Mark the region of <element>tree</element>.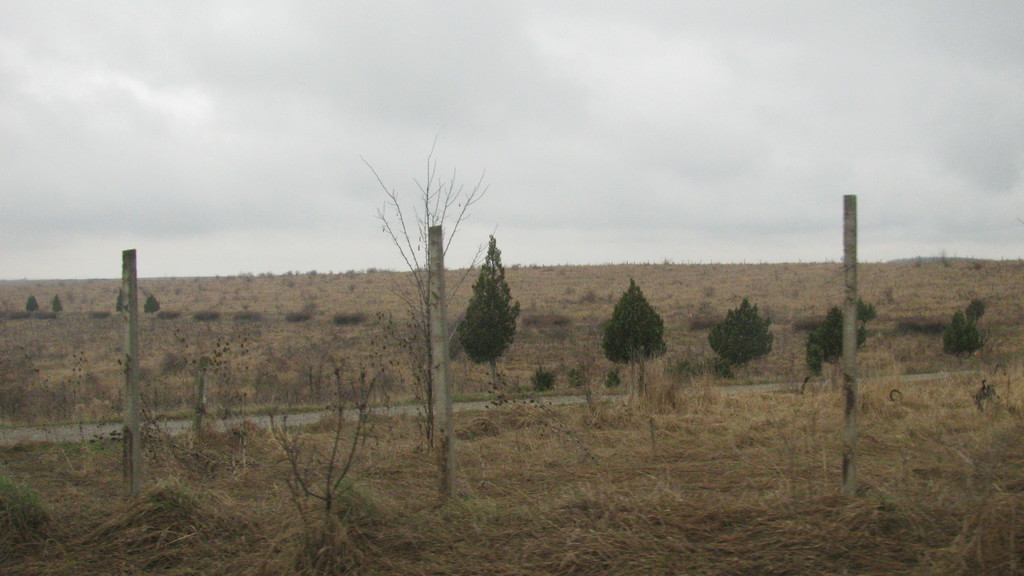
Region: detection(51, 292, 63, 316).
